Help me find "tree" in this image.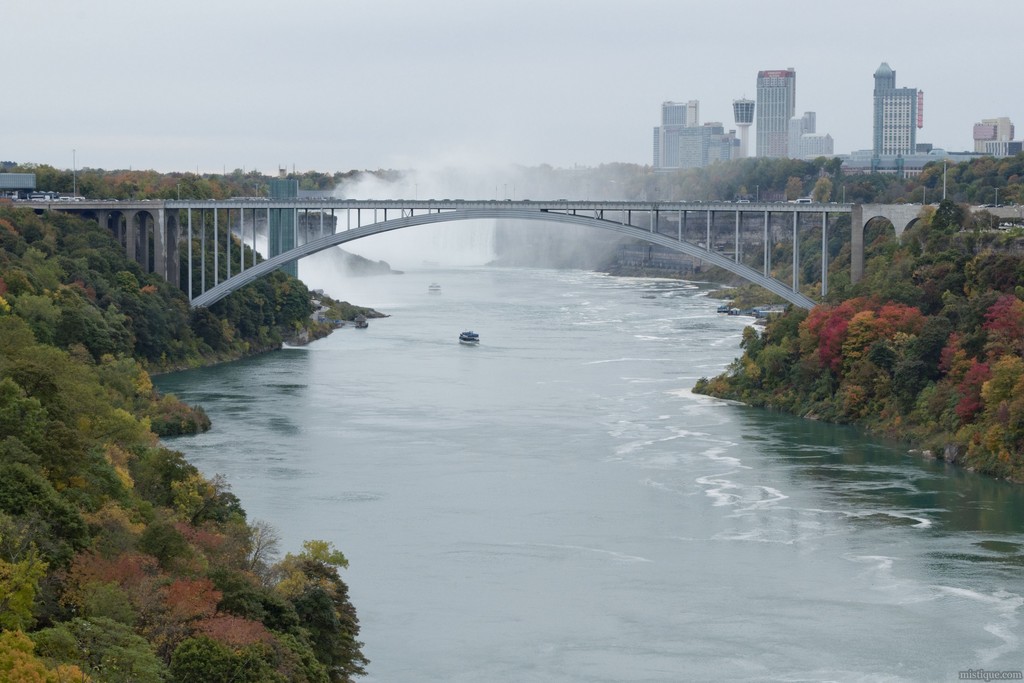
Found it: (x1=966, y1=354, x2=1023, y2=444).
